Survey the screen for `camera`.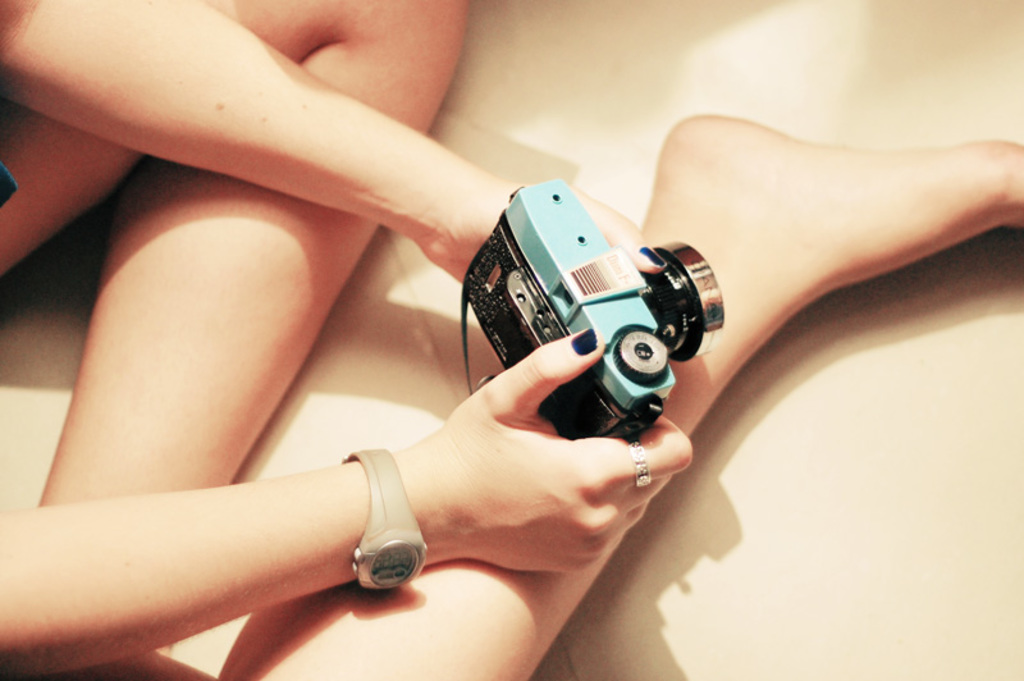
Survey found: Rect(462, 172, 723, 448).
